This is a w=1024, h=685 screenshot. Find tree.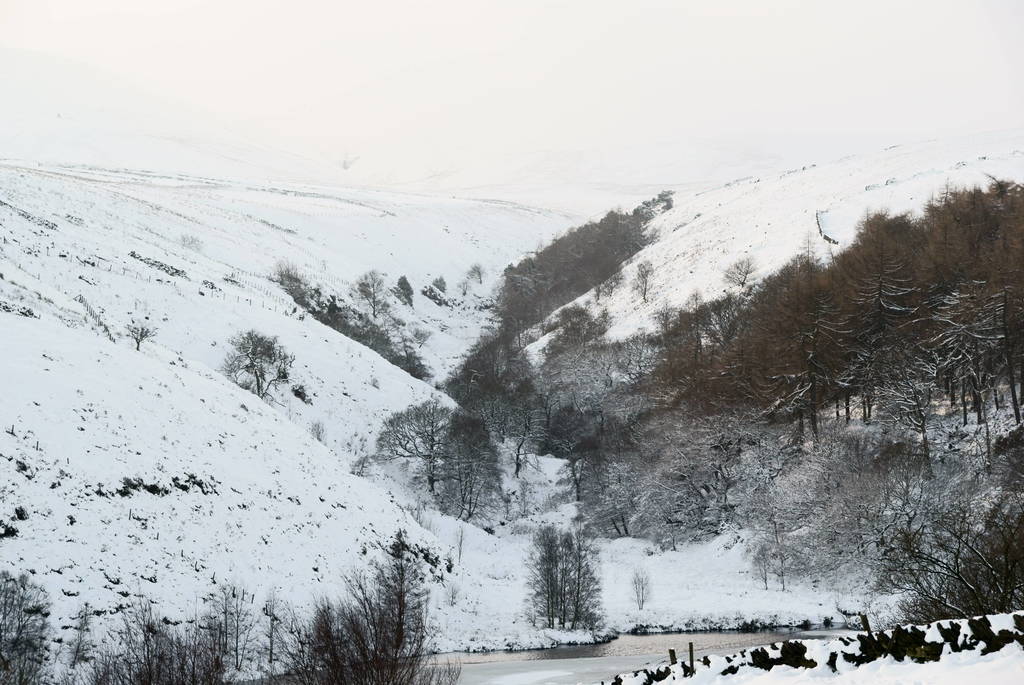
Bounding box: 628, 259, 650, 304.
